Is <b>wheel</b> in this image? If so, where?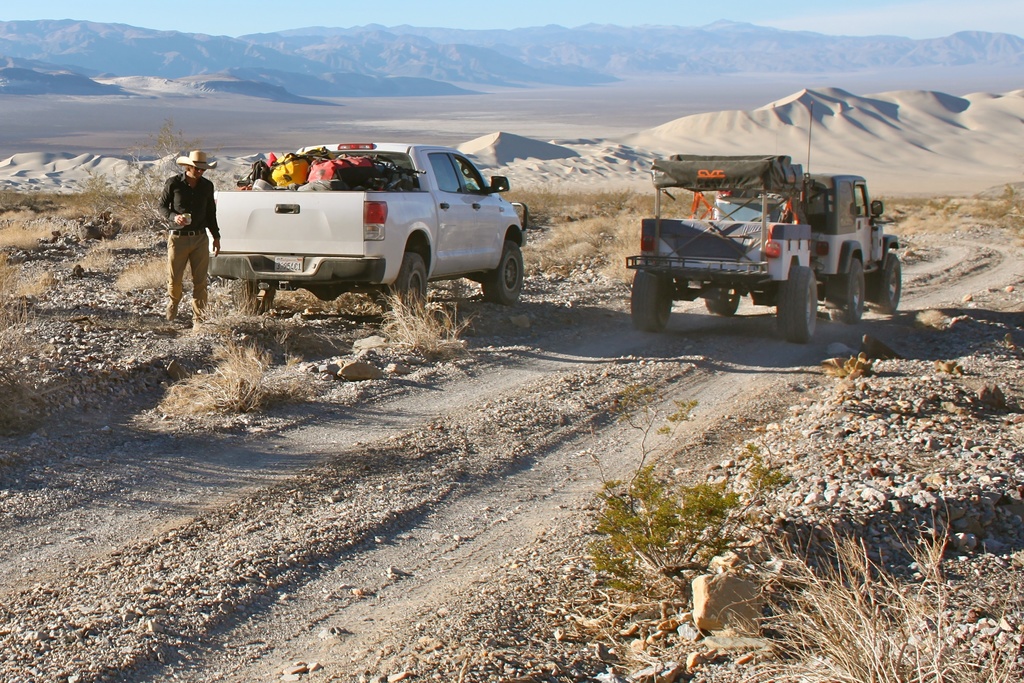
Yes, at <bbox>229, 275, 279, 313</bbox>.
